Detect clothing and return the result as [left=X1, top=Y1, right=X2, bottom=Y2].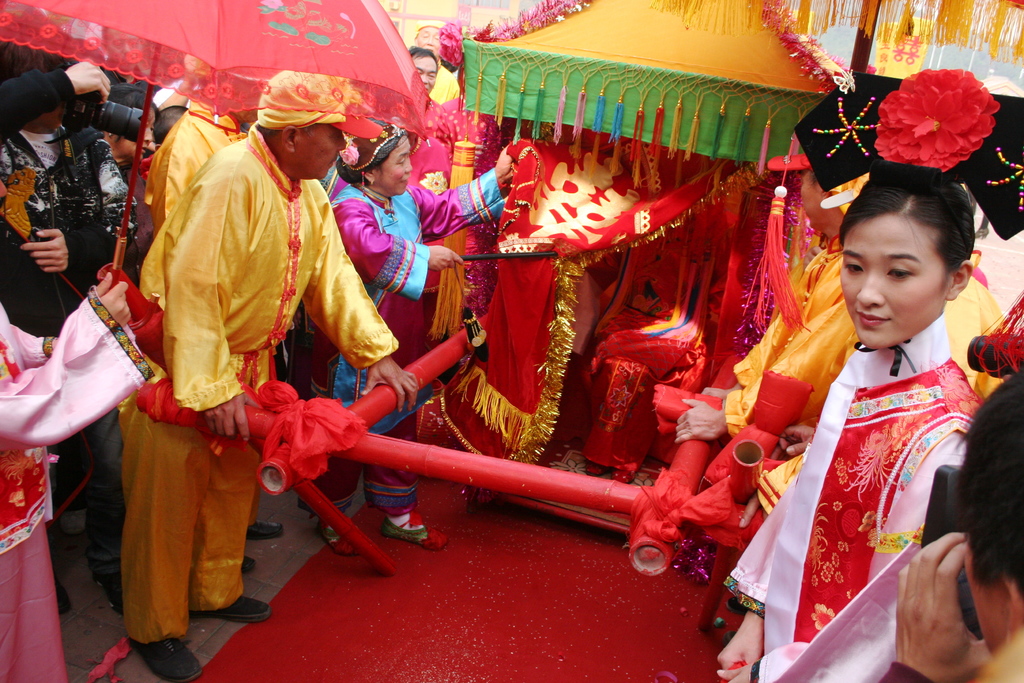
[left=0, top=292, right=157, bottom=682].
